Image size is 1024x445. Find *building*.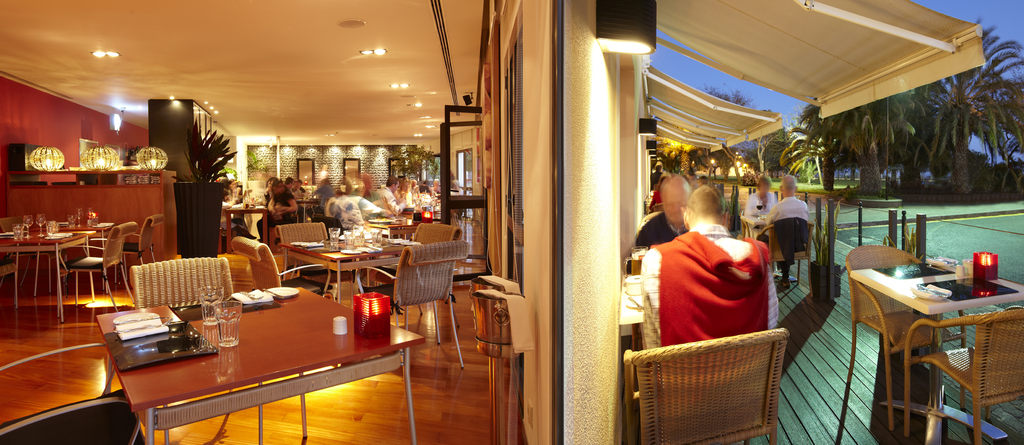
rect(0, 0, 561, 444).
